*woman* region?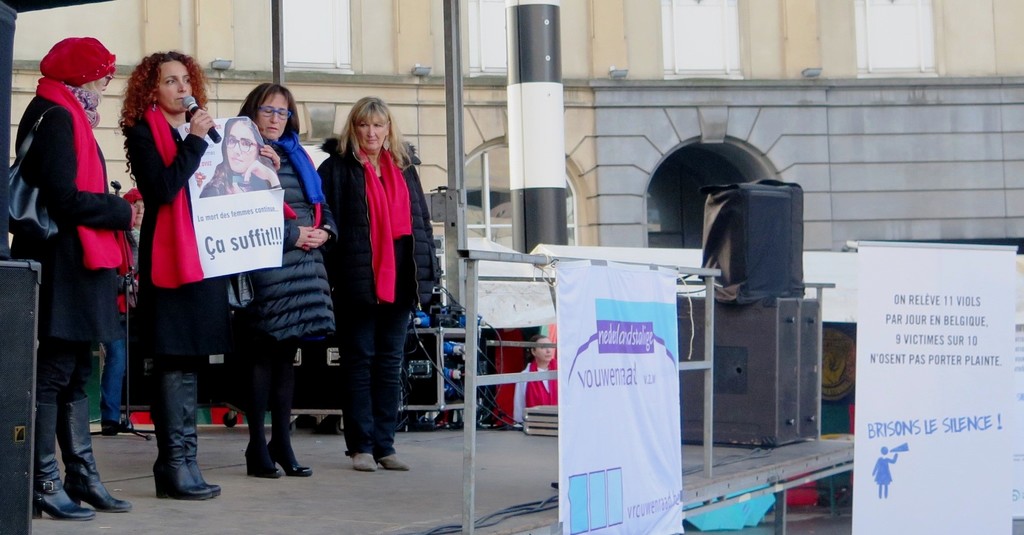
(left=232, top=79, right=344, bottom=477)
